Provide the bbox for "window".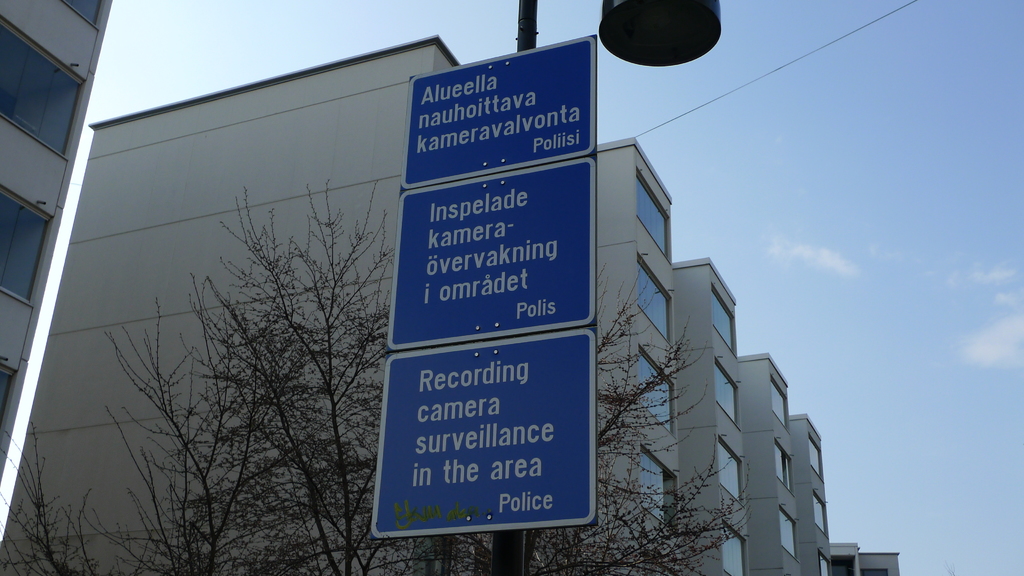
<box>60,0,112,28</box>.
